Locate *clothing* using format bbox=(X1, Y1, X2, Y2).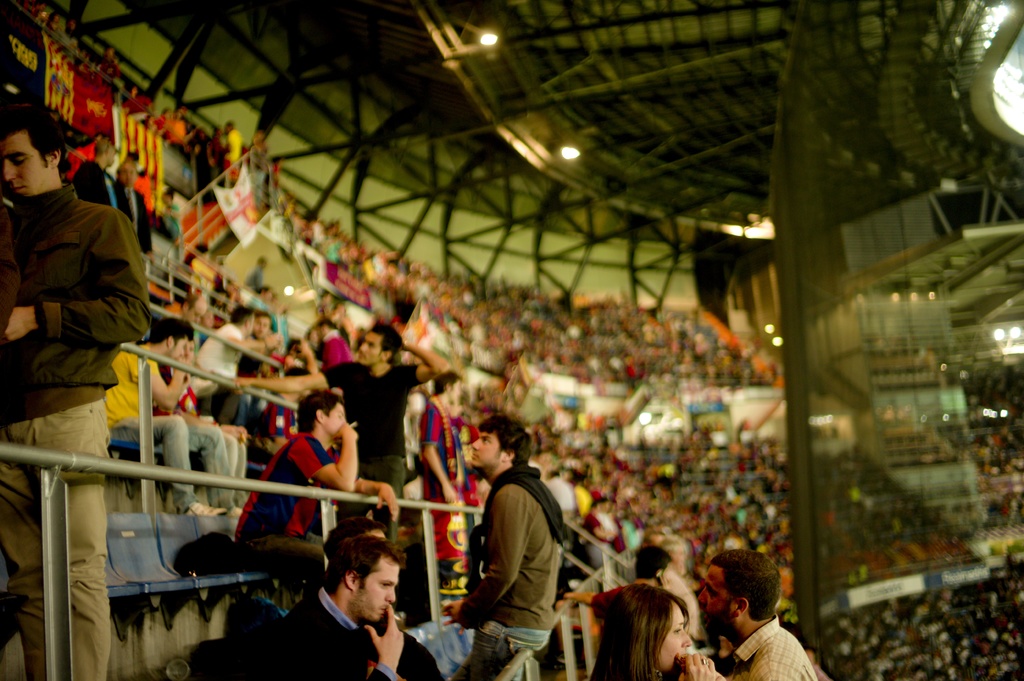
bbox=(714, 615, 822, 680).
